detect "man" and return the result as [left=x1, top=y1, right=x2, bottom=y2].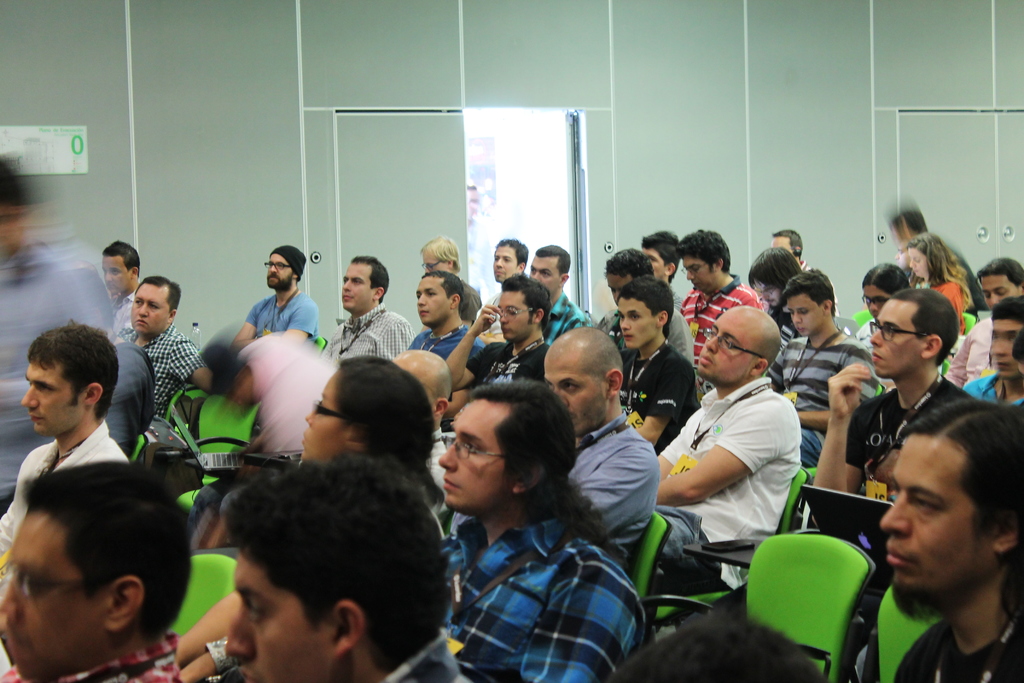
[left=105, top=242, right=138, bottom=331].
